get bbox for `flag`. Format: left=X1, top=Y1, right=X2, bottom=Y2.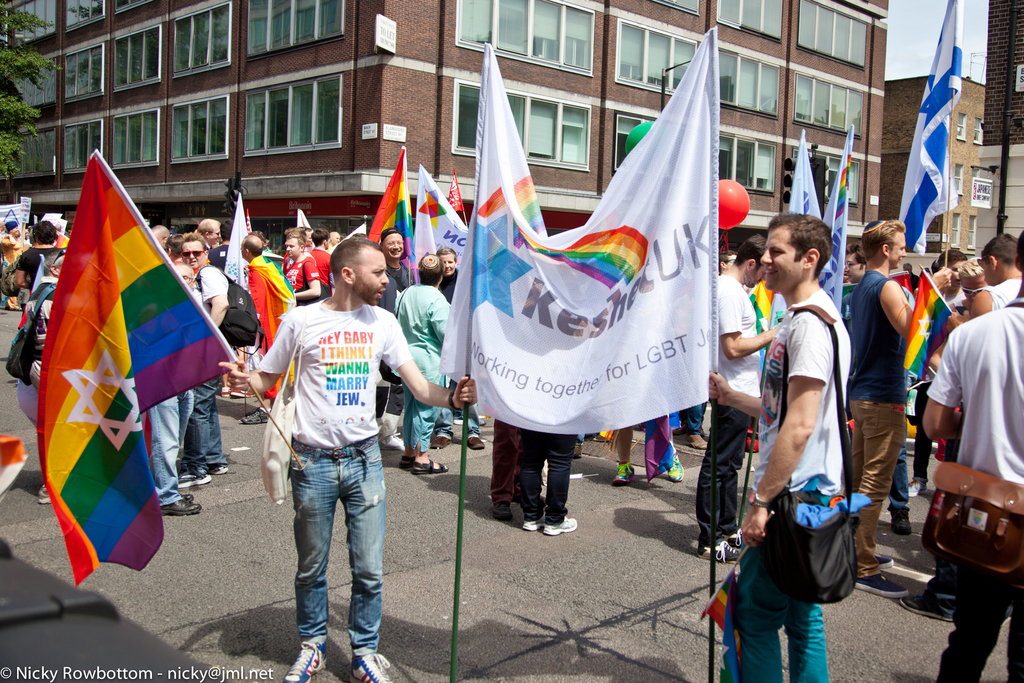
left=897, top=0, right=959, bottom=255.
